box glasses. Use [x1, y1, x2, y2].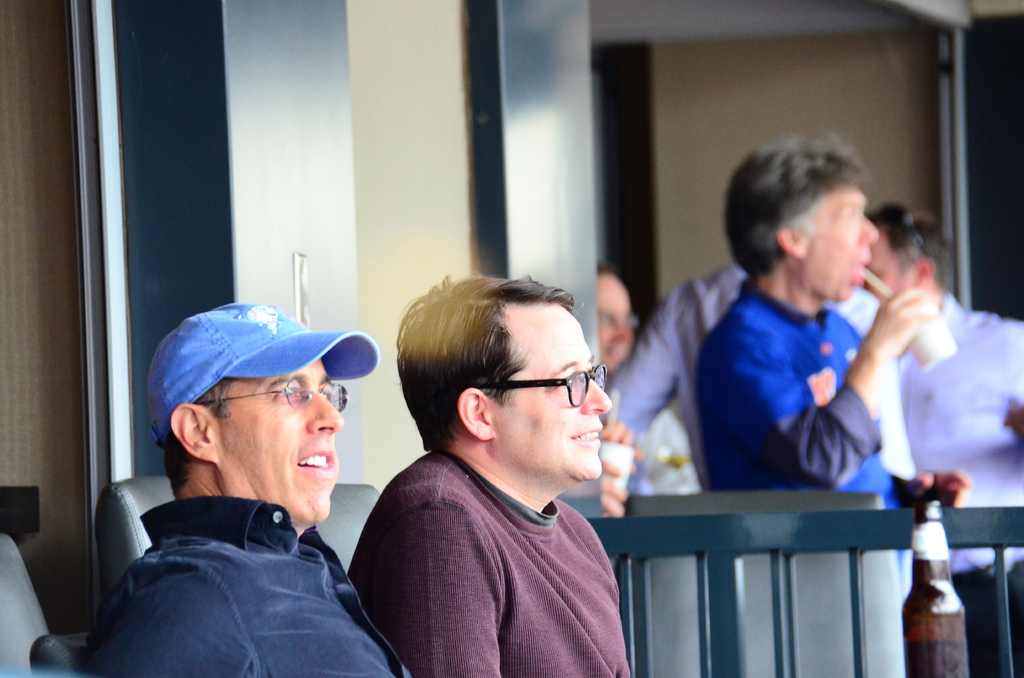
[202, 378, 351, 408].
